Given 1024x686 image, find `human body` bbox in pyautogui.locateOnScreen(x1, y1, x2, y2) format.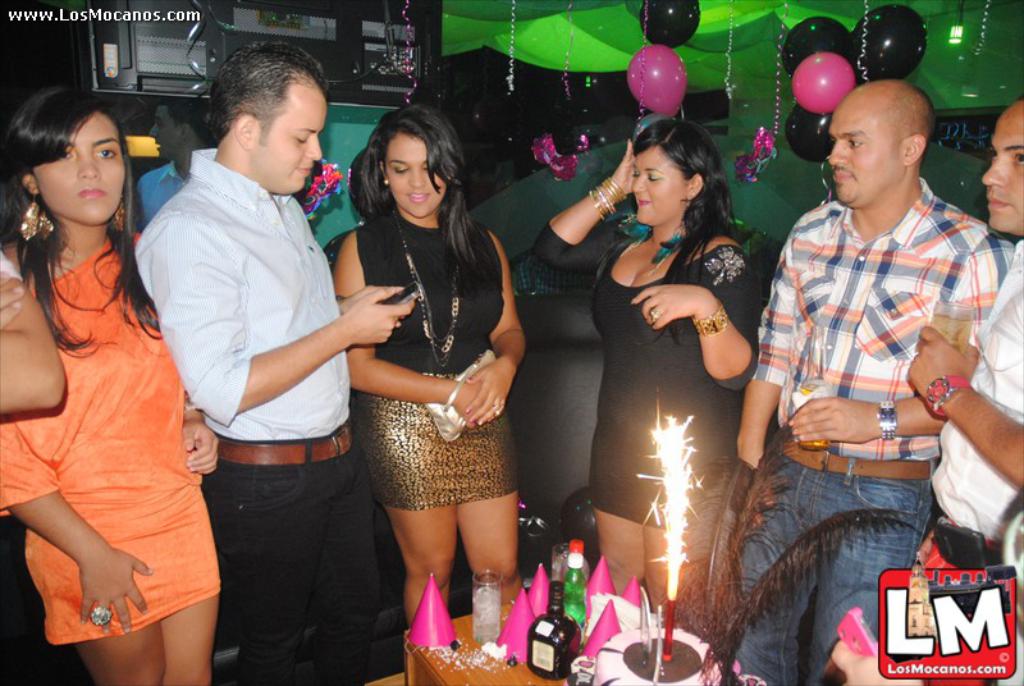
pyautogui.locateOnScreen(735, 177, 1015, 685).
